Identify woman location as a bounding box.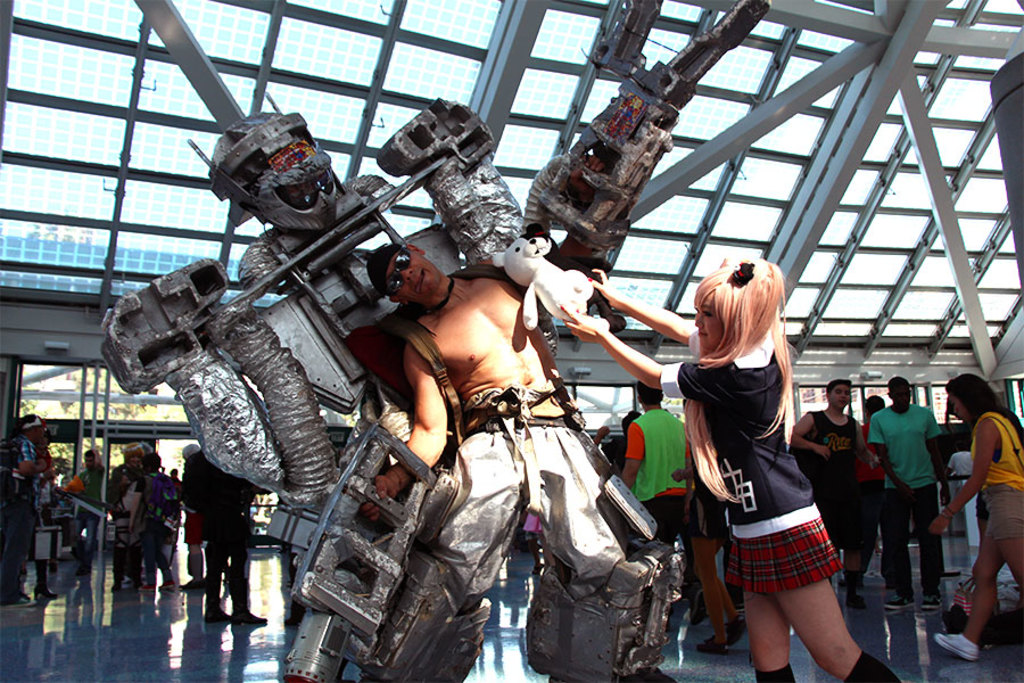
938:347:1018:660.
